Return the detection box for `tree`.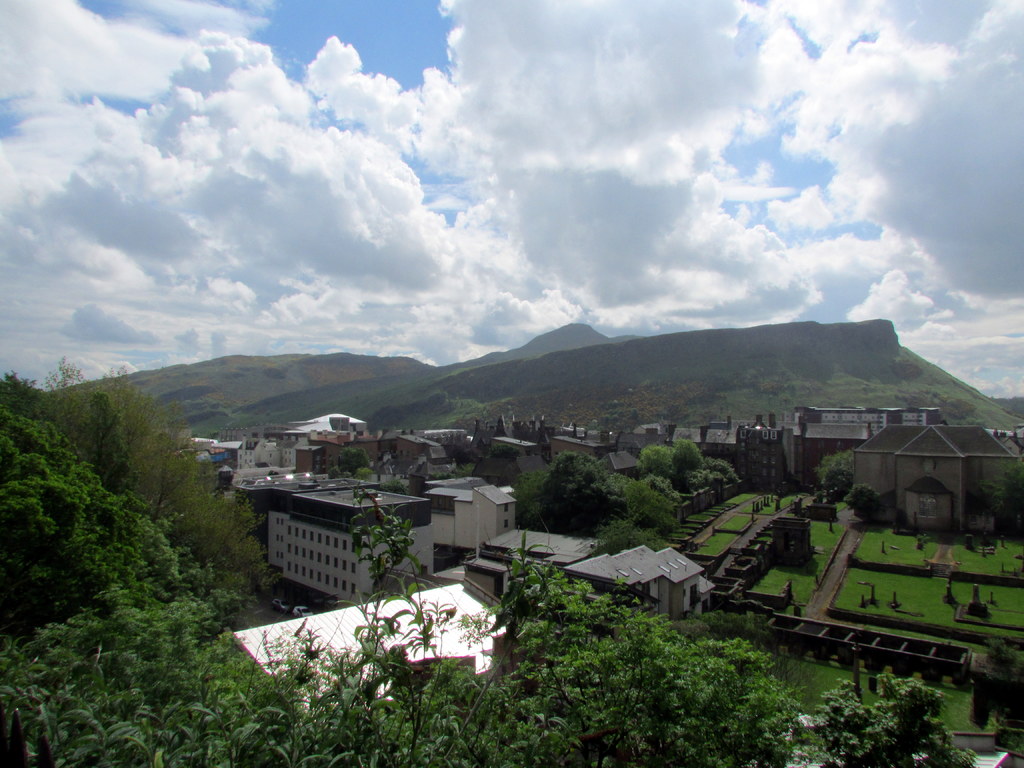
[x1=975, y1=452, x2=1023, y2=532].
